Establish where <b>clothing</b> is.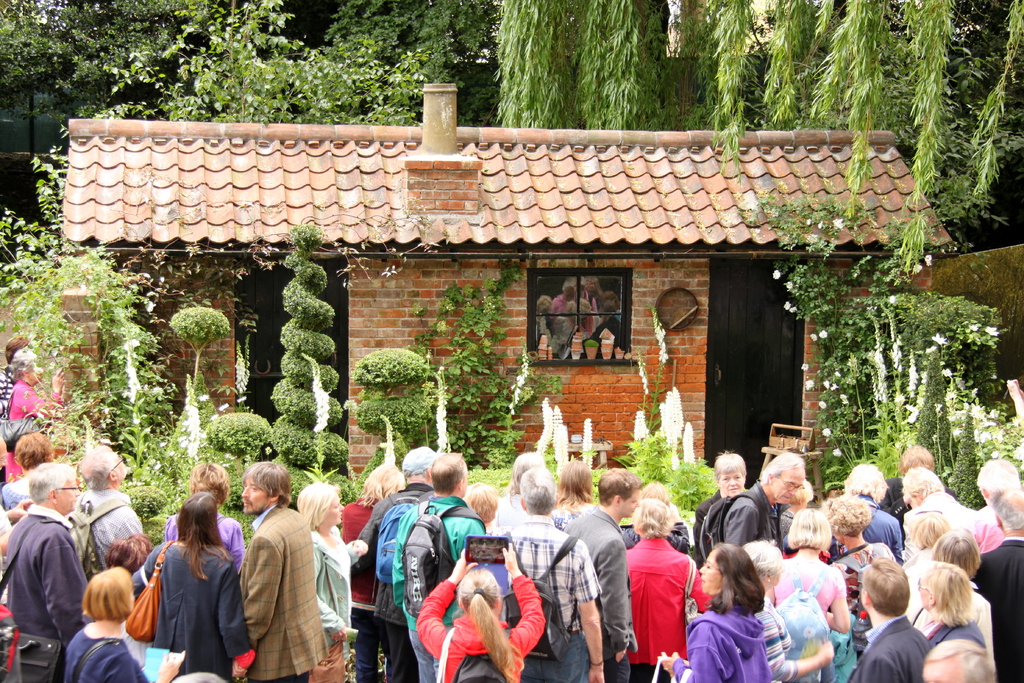
Established at left=899, top=545, right=934, bottom=620.
